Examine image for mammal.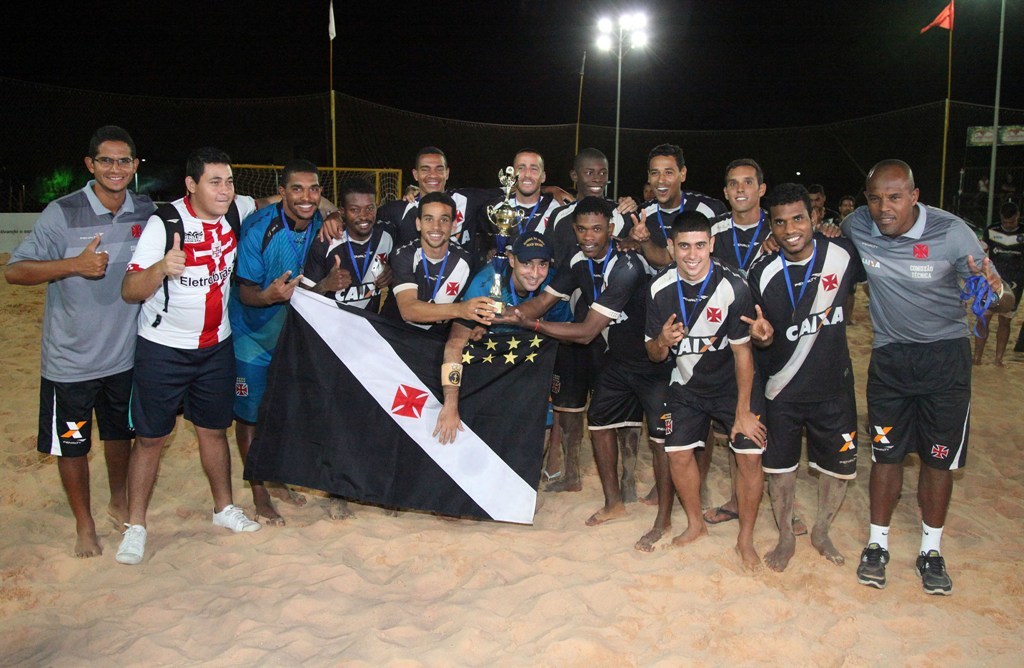
Examination result: pyautogui.locateOnScreen(631, 137, 731, 508).
